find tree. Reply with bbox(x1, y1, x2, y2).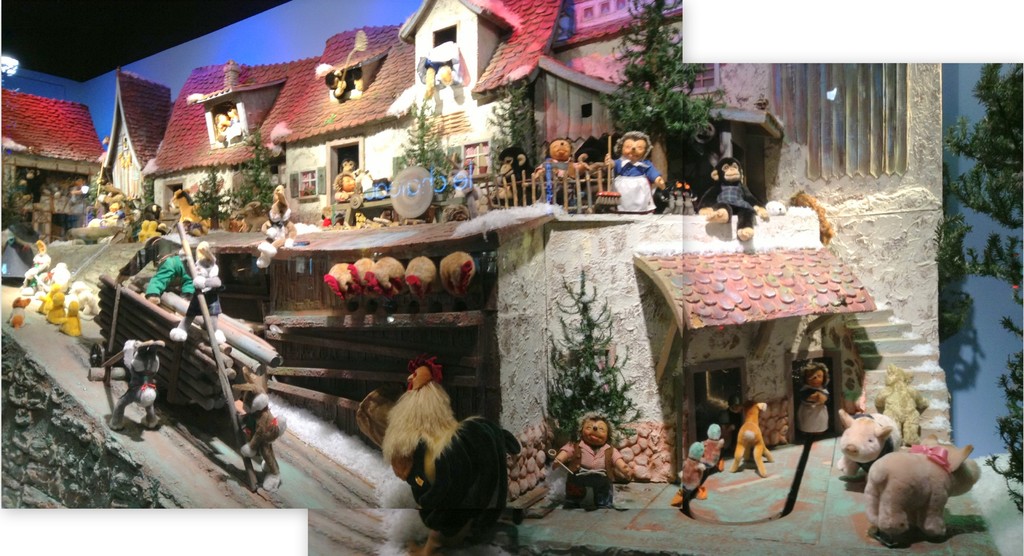
bbox(942, 73, 1017, 381).
